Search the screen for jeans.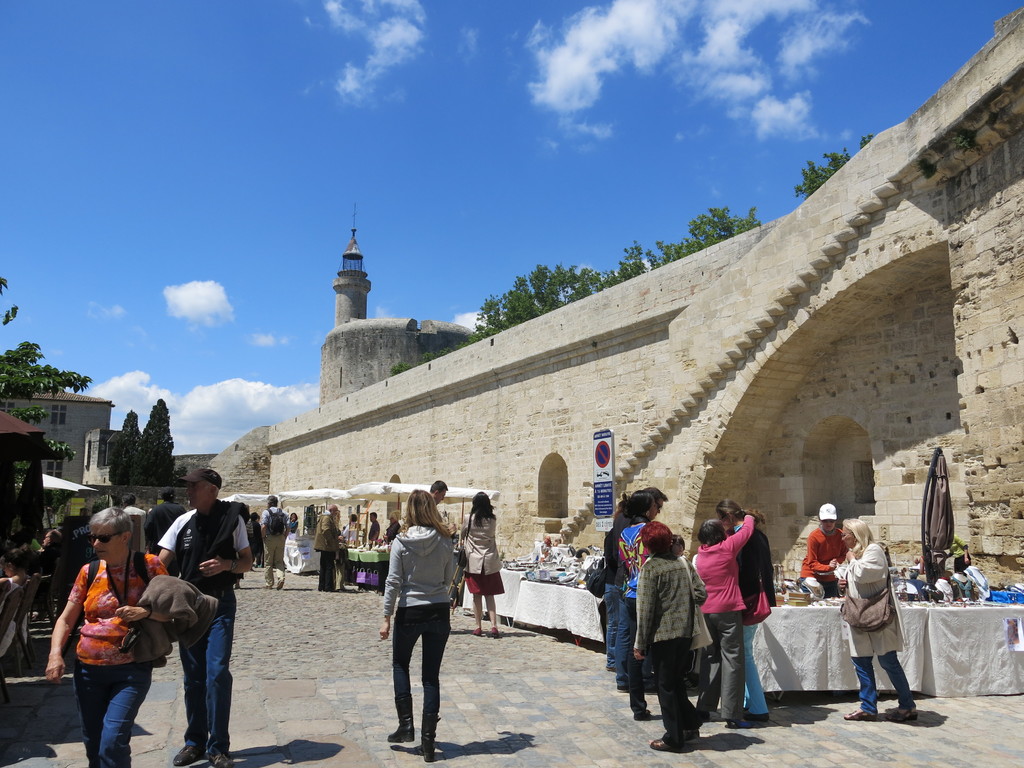
Found at rect(178, 601, 239, 752).
